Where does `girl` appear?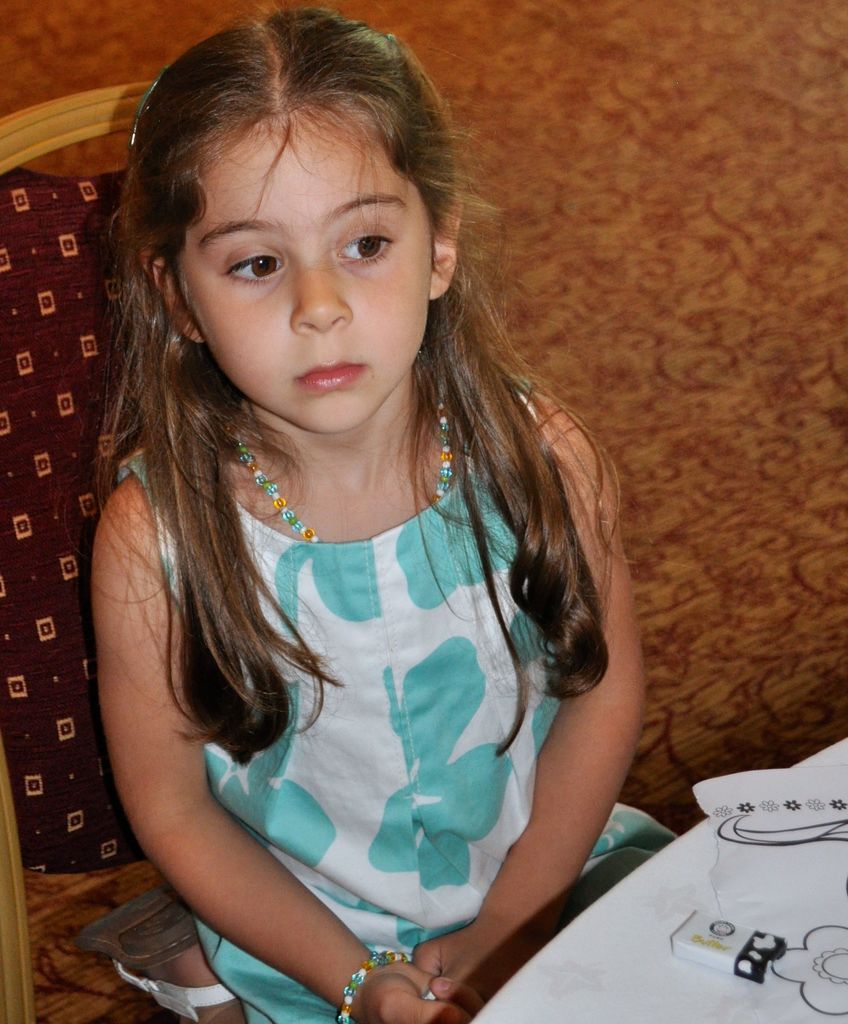
Appears at bbox=(100, 6, 678, 1023).
